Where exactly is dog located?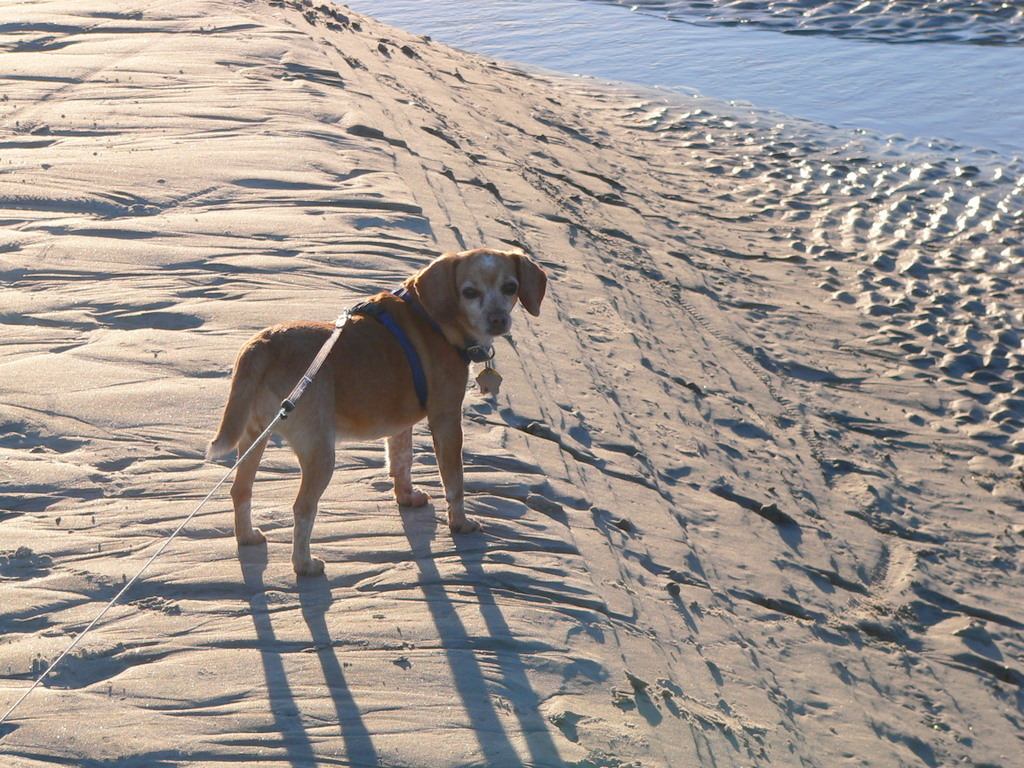
Its bounding box is (x1=203, y1=247, x2=546, y2=575).
